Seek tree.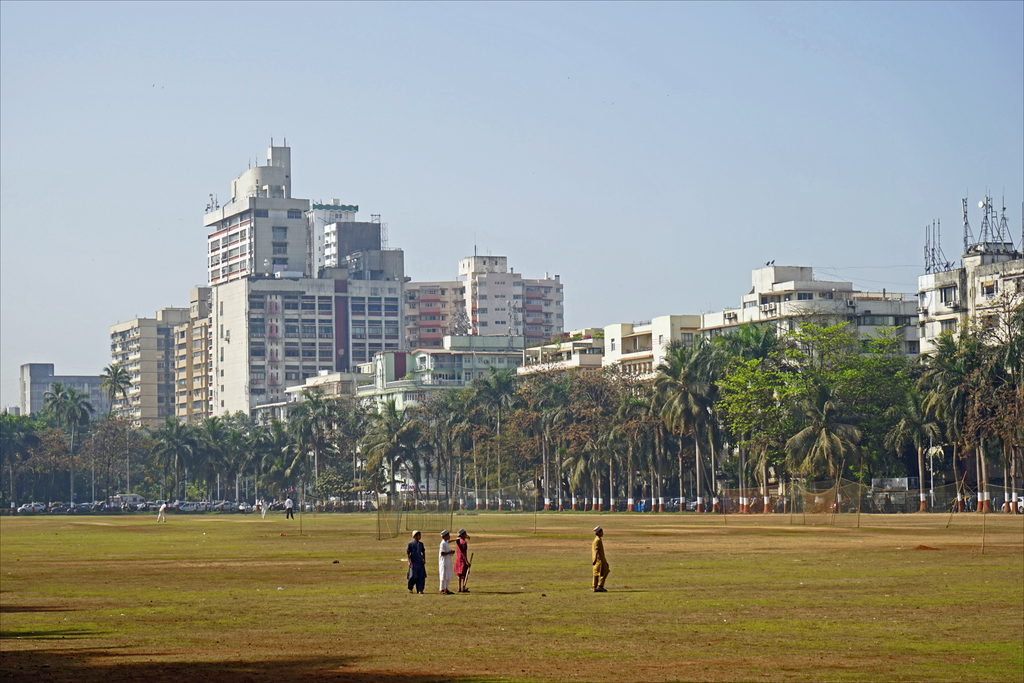
pyautogui.locateOnScreen(24, 426, 52, 512).
